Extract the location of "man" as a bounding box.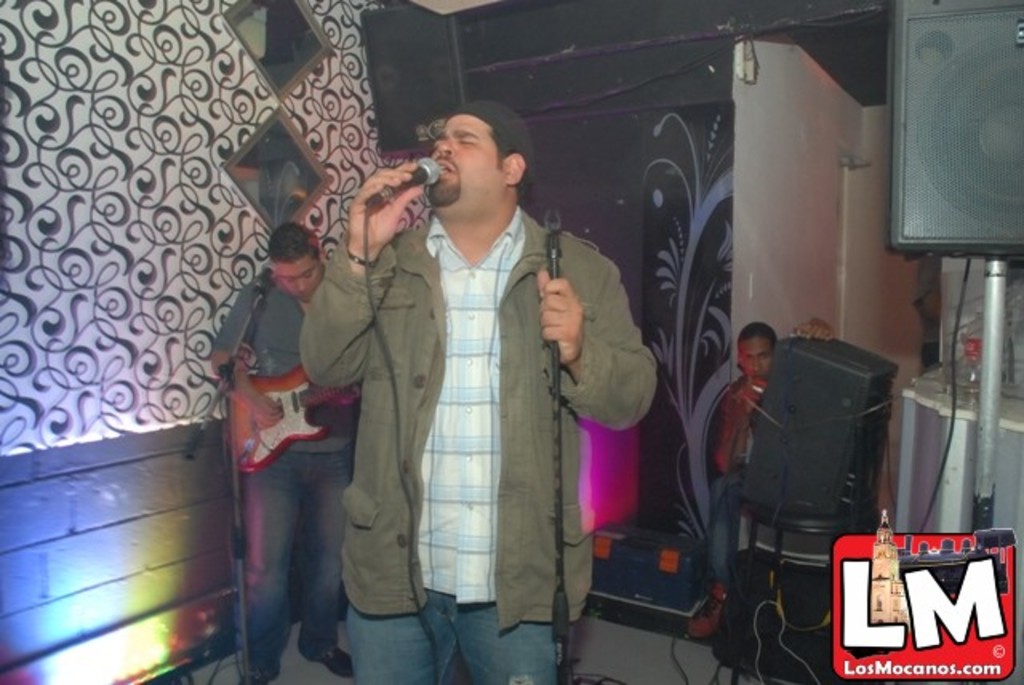
rect(206, 224, 355, 683).
